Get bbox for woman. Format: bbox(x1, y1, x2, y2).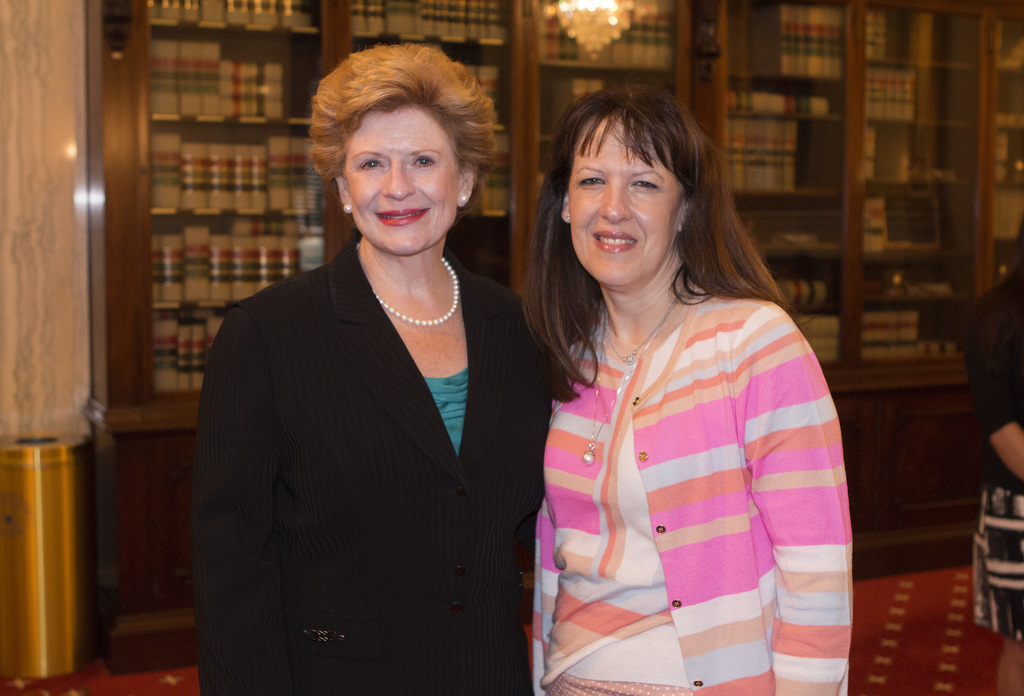
bbox(520, 76, 859, 695).
